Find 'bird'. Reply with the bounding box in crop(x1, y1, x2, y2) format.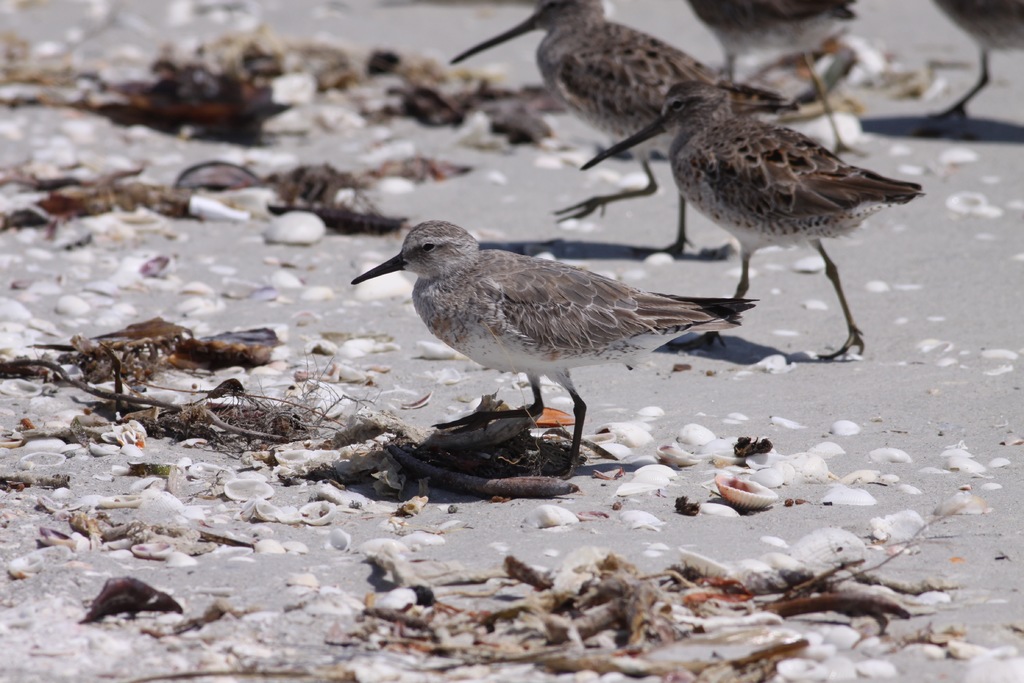
crop(927, 0, 1023, 124).
